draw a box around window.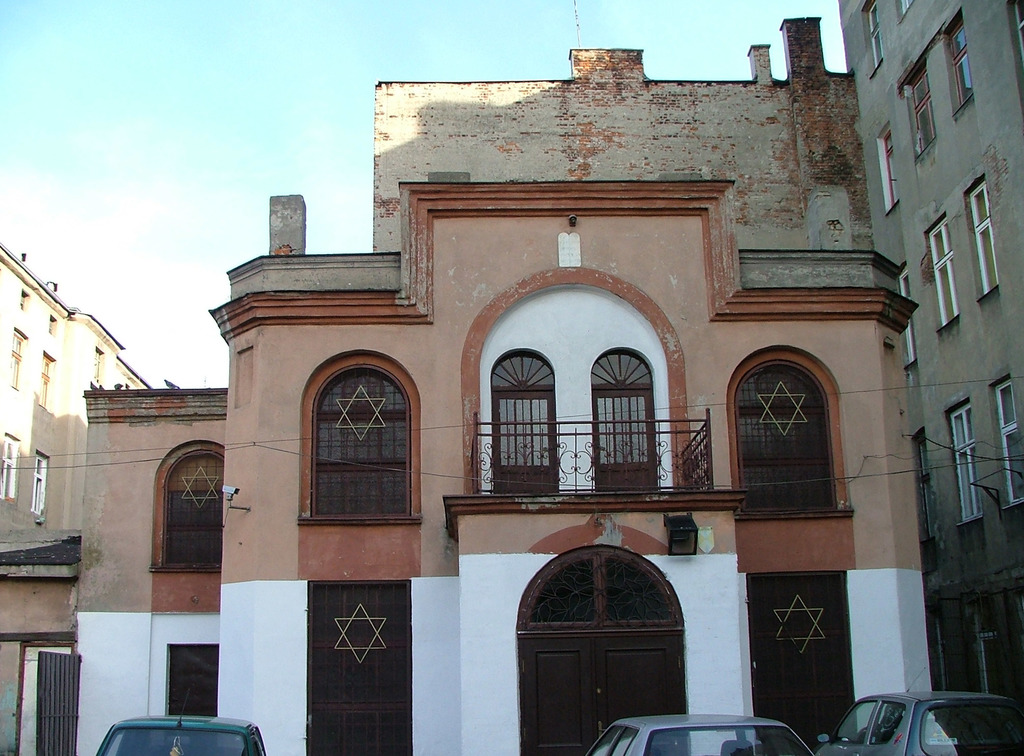
region(875, 121, 902, 211).
